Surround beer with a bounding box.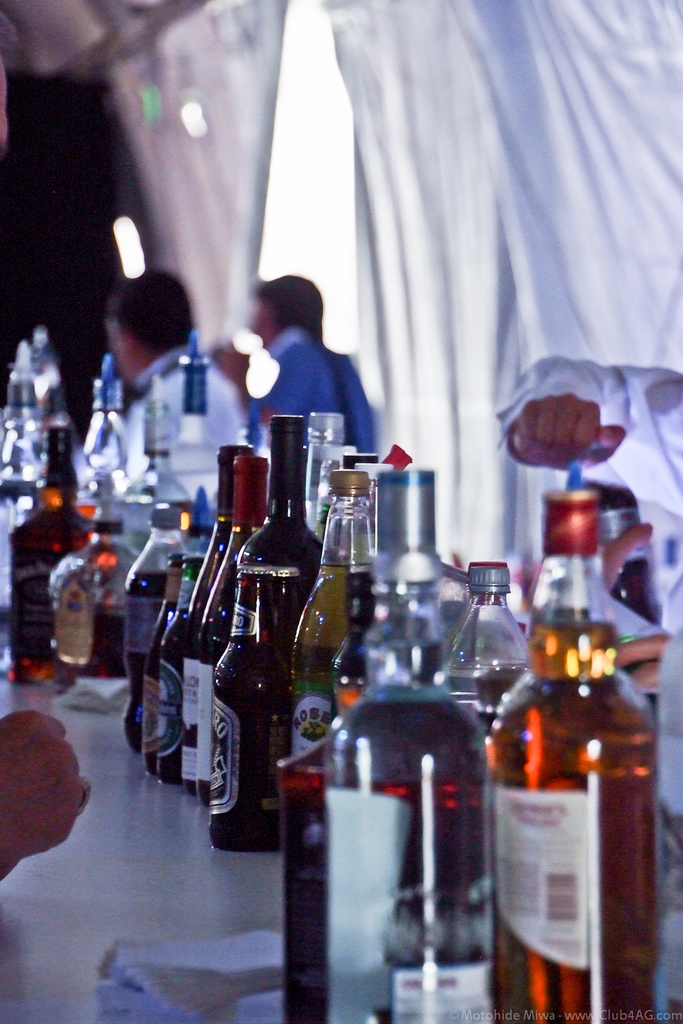
344, 442, 521, 842.
